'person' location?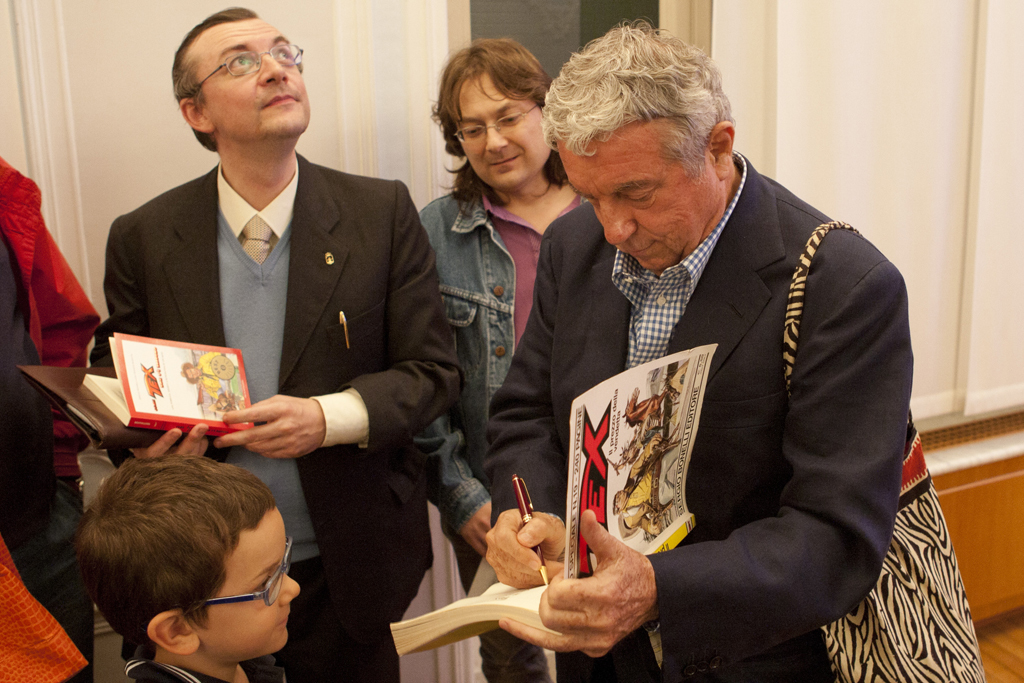
rect(614, 434, 675, 535)
